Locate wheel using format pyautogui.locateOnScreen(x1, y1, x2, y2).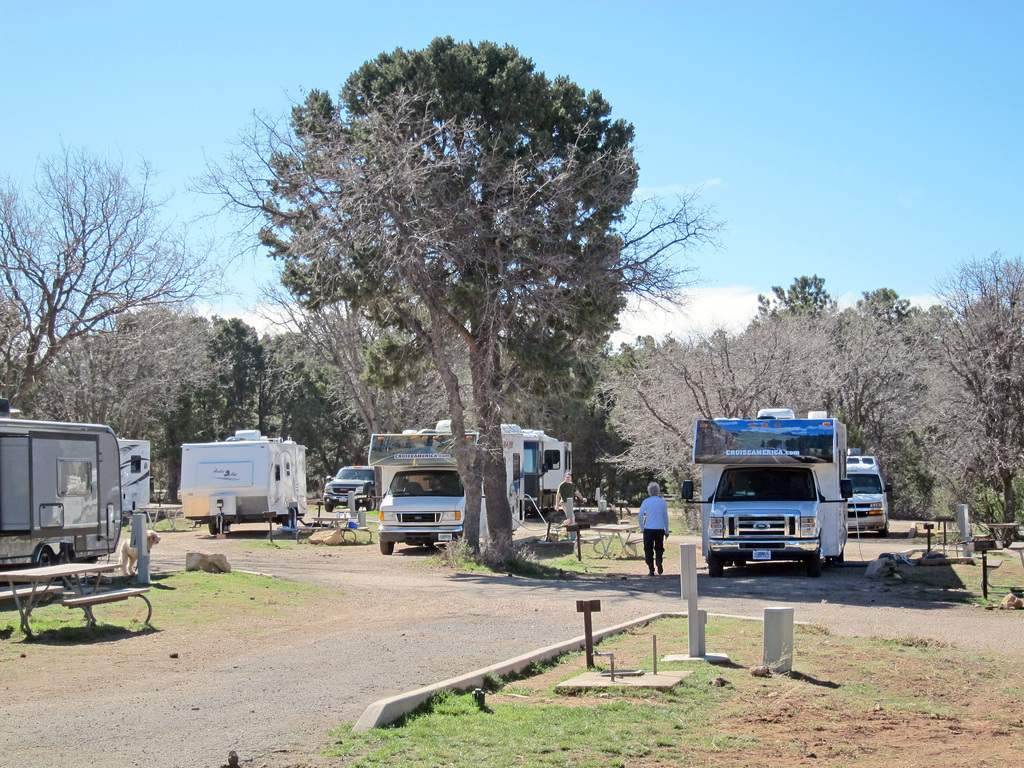
pyautogui.locateOnScreen(836, 550, 844, 565).
